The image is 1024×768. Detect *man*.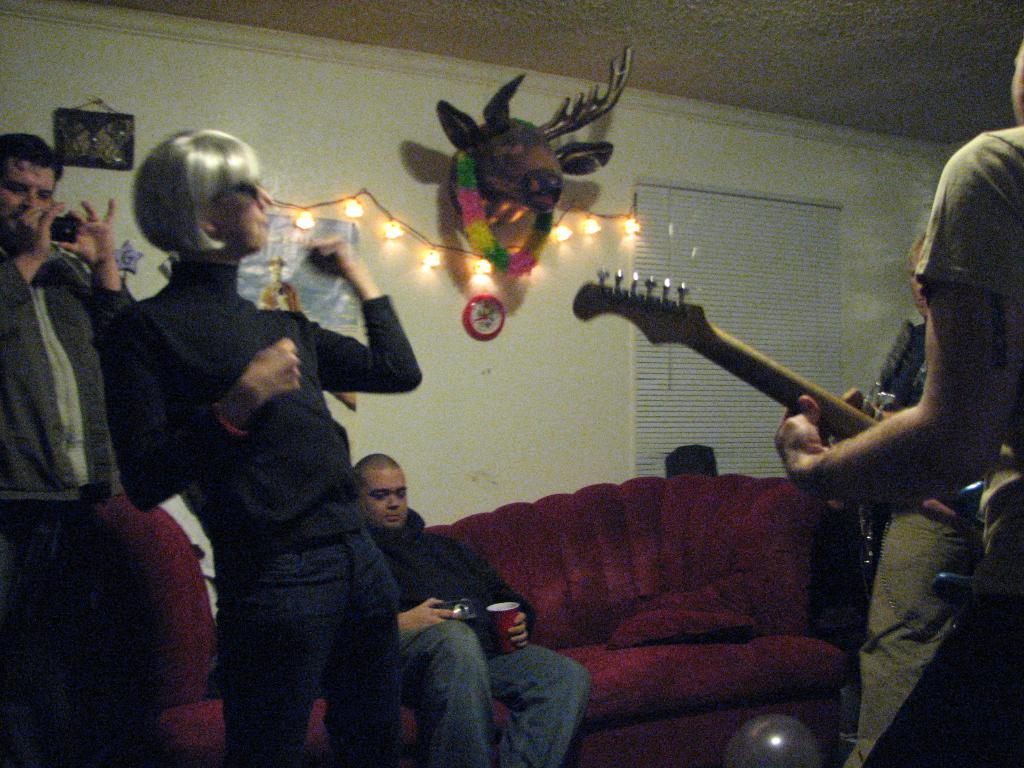
Detection: {"left": 346, "top": 447, "right": 593, "bottom": 767}.
